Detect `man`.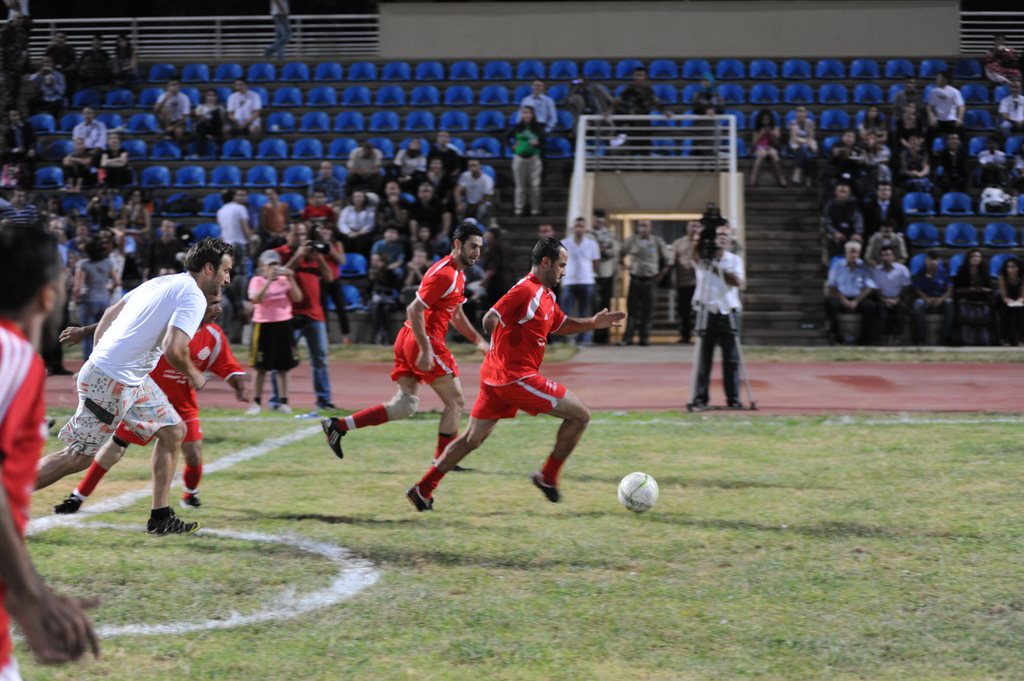
Detected at [998,76,1023,130].
